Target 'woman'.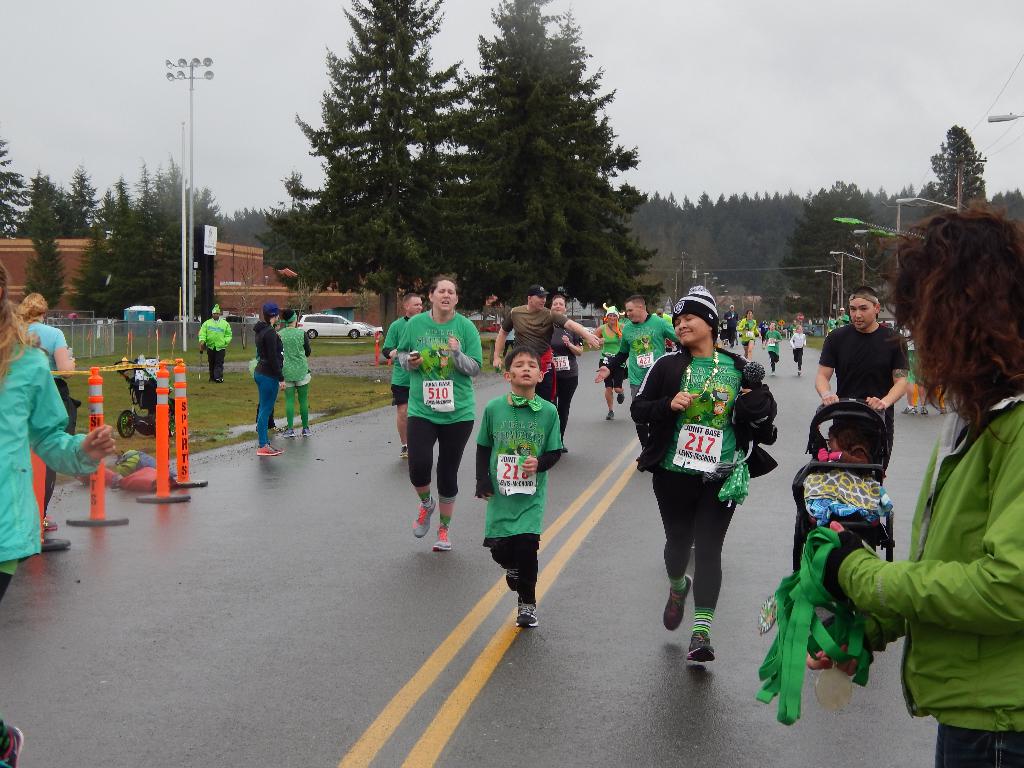
Target region: left=629, top=285, right=776, bottom=659.
